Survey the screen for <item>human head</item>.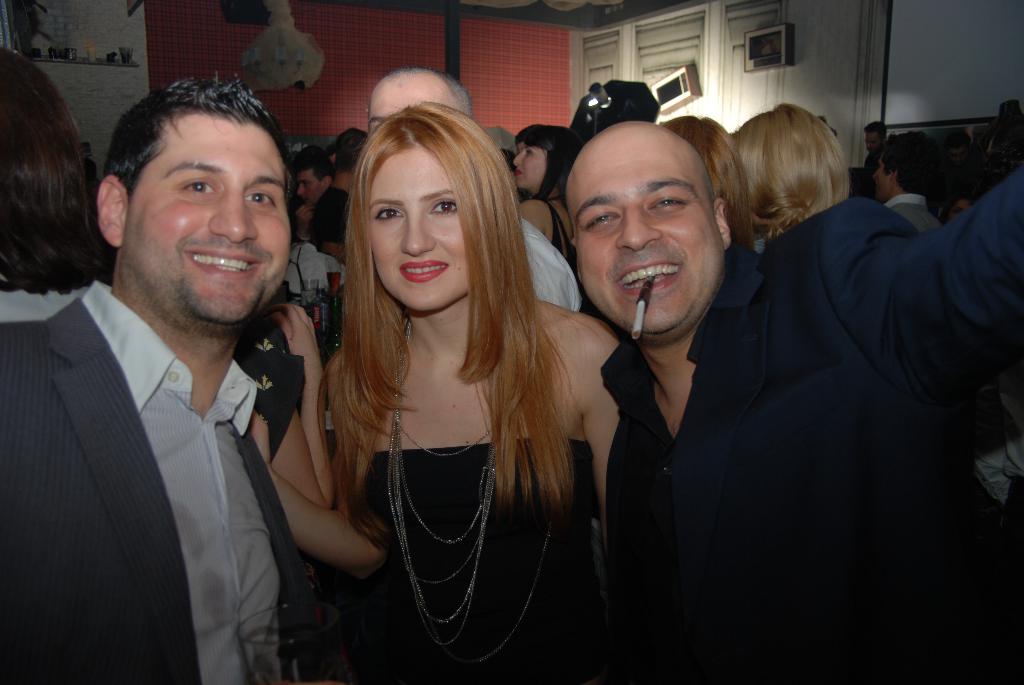
Survey found: 328 127 365 178.
